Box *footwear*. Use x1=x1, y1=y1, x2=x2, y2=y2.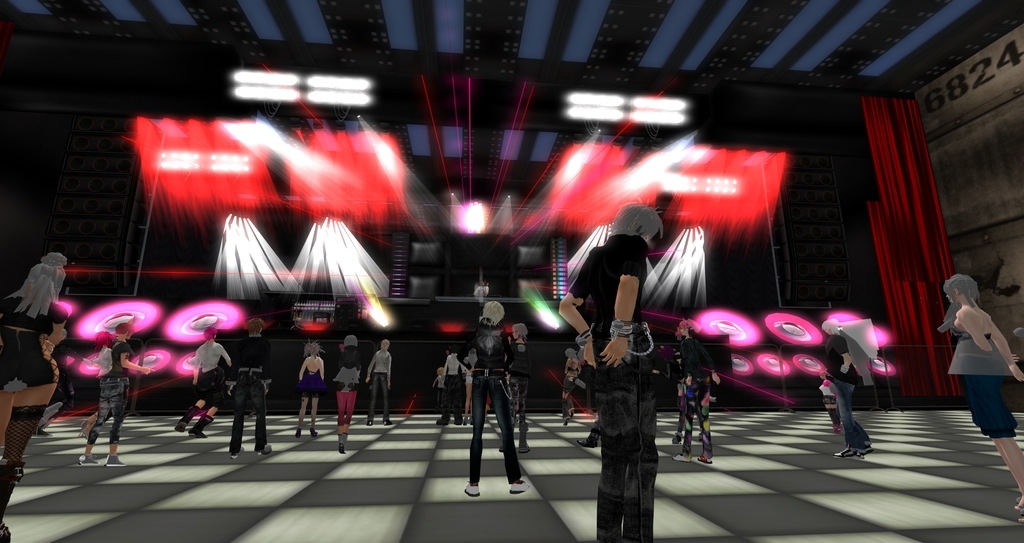
x1=342, y1=449, x2=346, y2=459.
